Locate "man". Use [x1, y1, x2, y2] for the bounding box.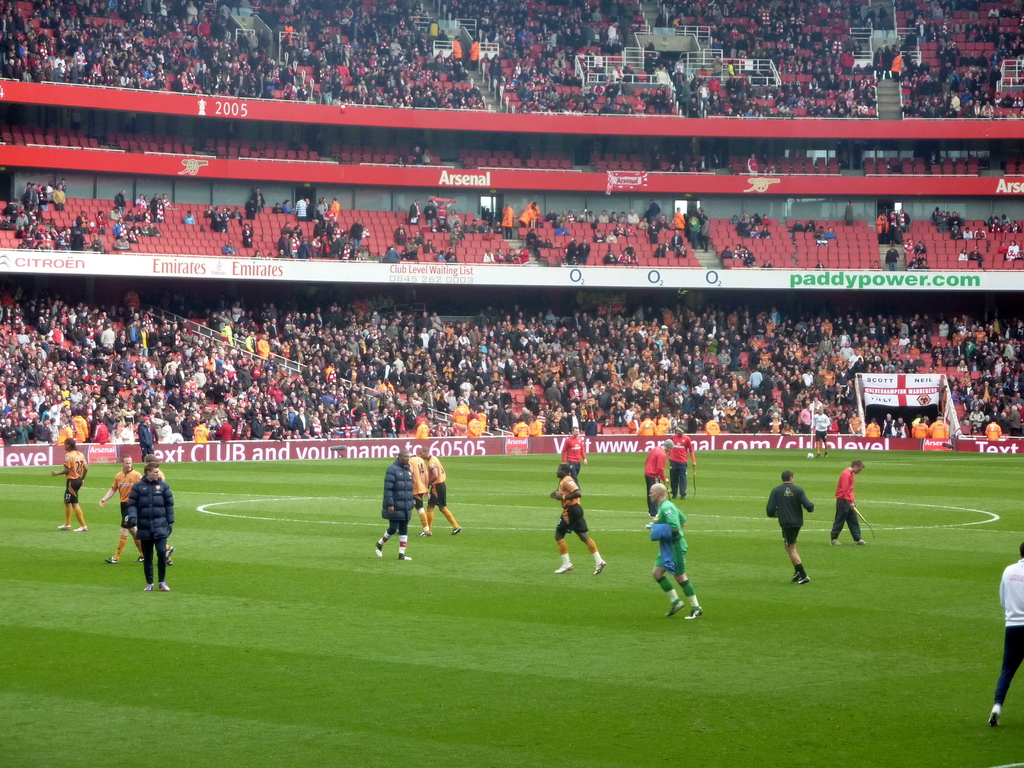
[432, 199, 453, 225].
